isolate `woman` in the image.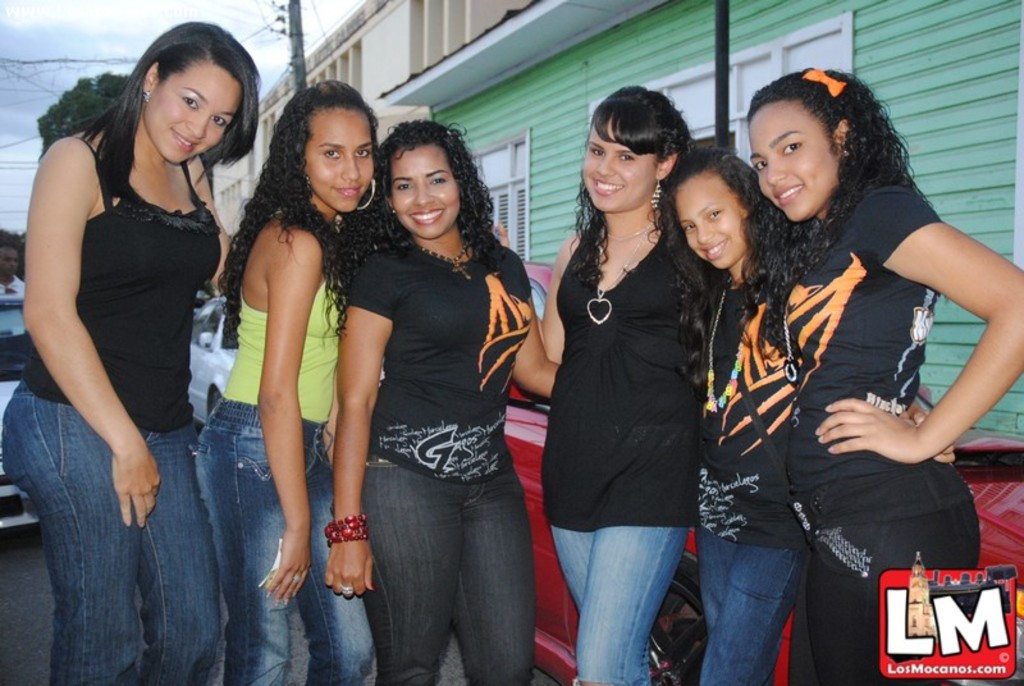
Isolated region: 192/72/402/685.
